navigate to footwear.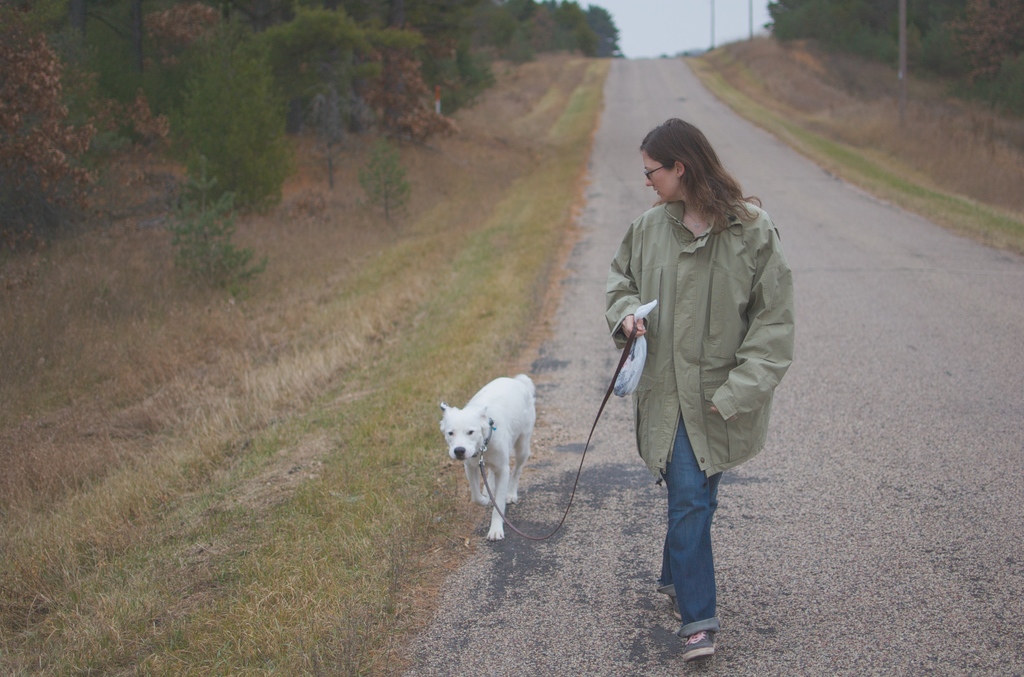
Navigation target: [x1=669, y1=593, x2=681, y2=621].
